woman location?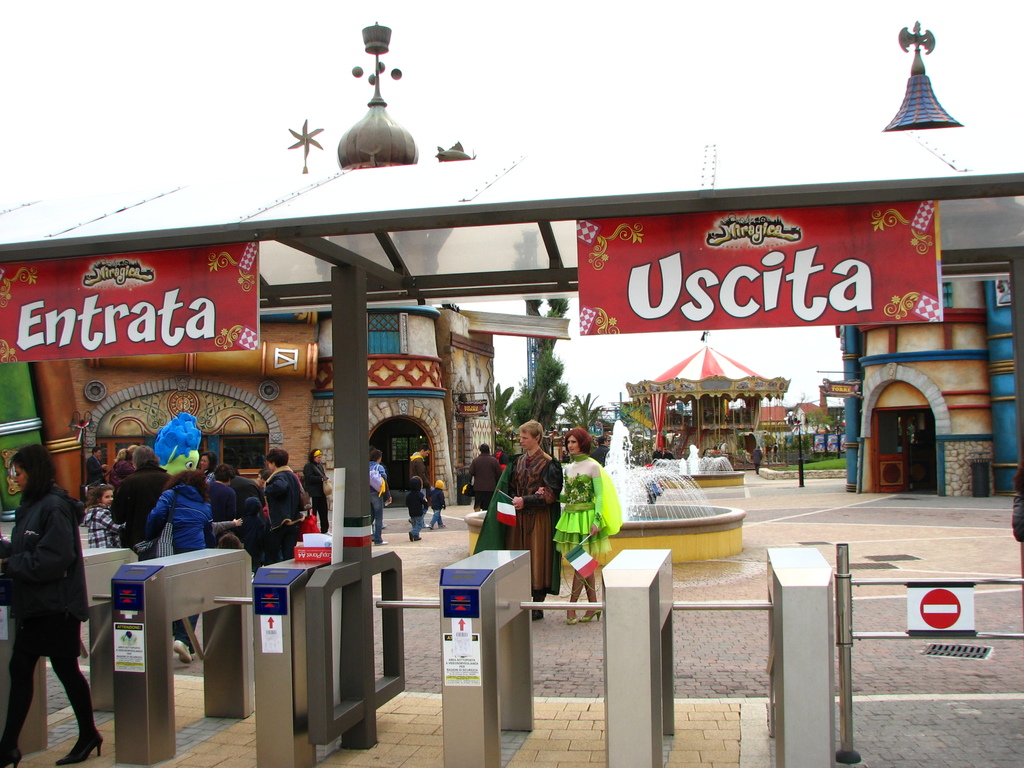
x1=4, y1=452, x2=96, y2=762
